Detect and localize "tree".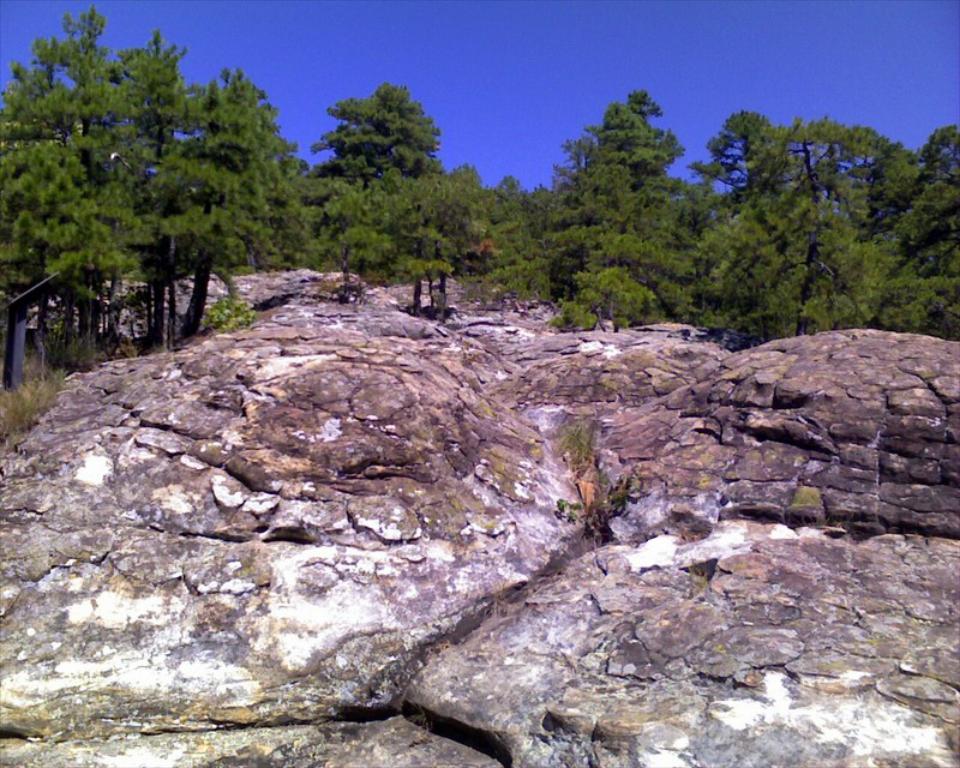
Localized at pyautogui.locateOnScreen(860, 121, 959, 338).
